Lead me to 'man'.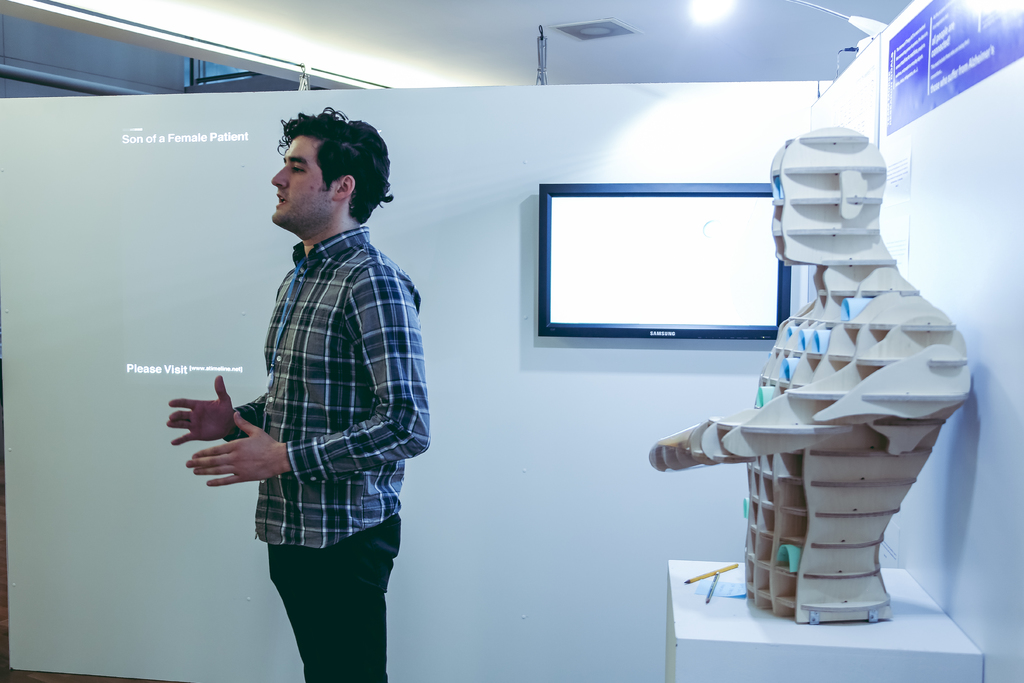
Lead to 196/95/437/663.
